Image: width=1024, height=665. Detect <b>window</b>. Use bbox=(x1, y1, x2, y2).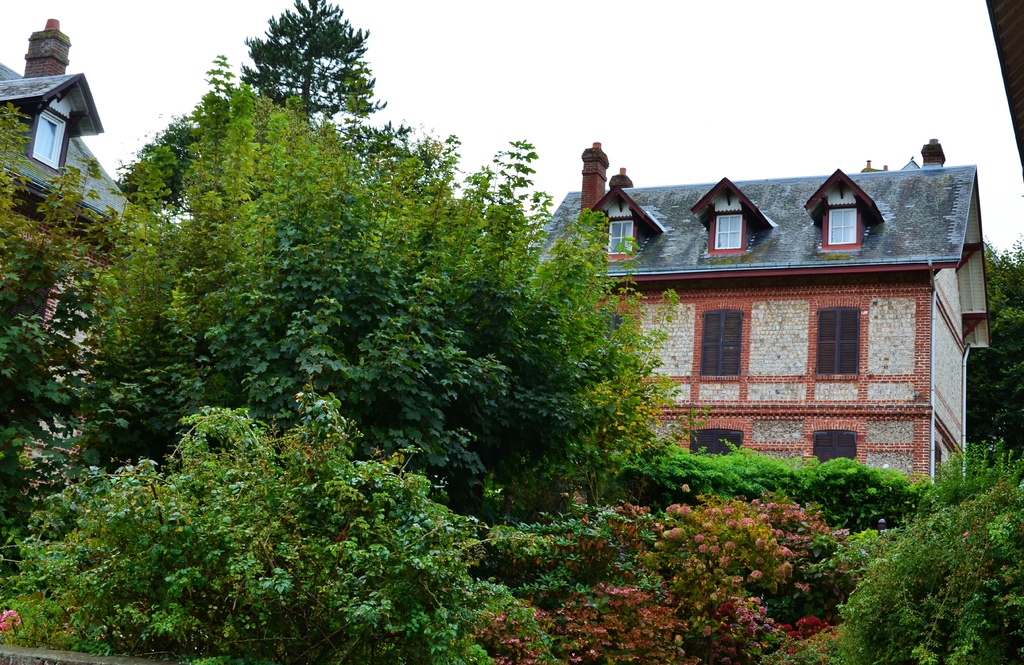
bbox=(809, 292, 870, 377).
